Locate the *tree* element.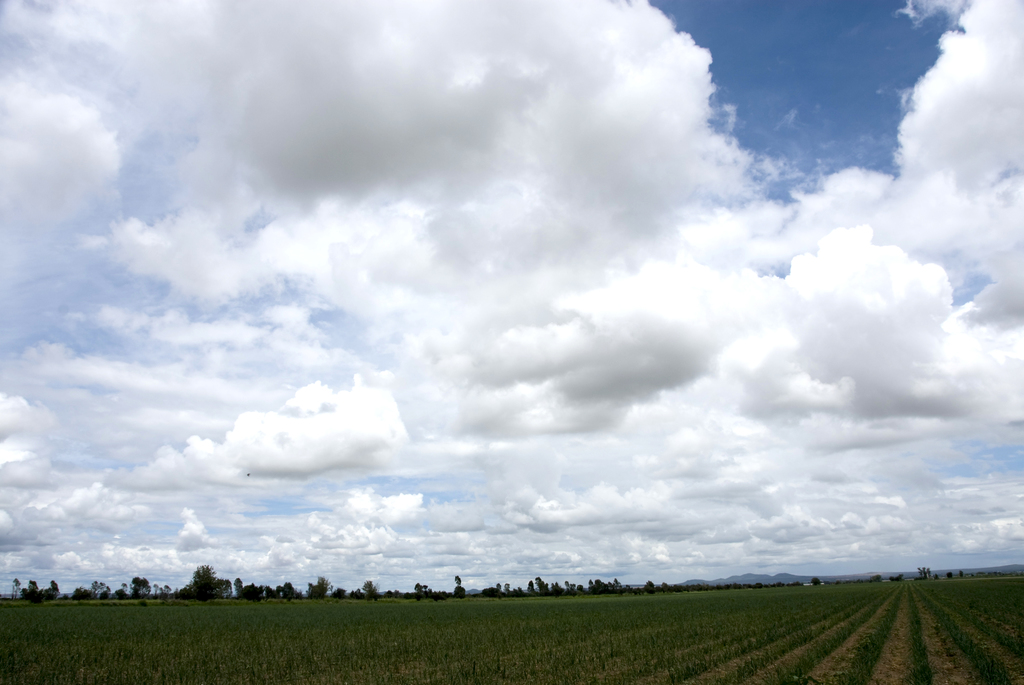
Element bbox: x1=14 y1=578 x2=21 y2=599.
